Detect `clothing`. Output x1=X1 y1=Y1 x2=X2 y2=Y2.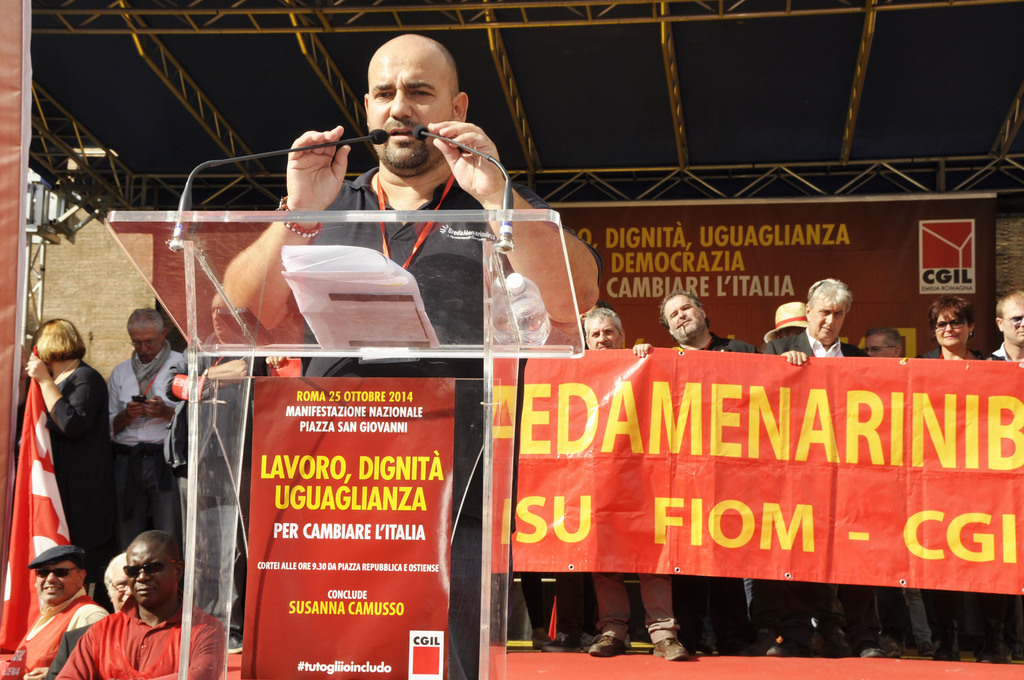
x1=989 y1=342 x2=1010 y2=360.
